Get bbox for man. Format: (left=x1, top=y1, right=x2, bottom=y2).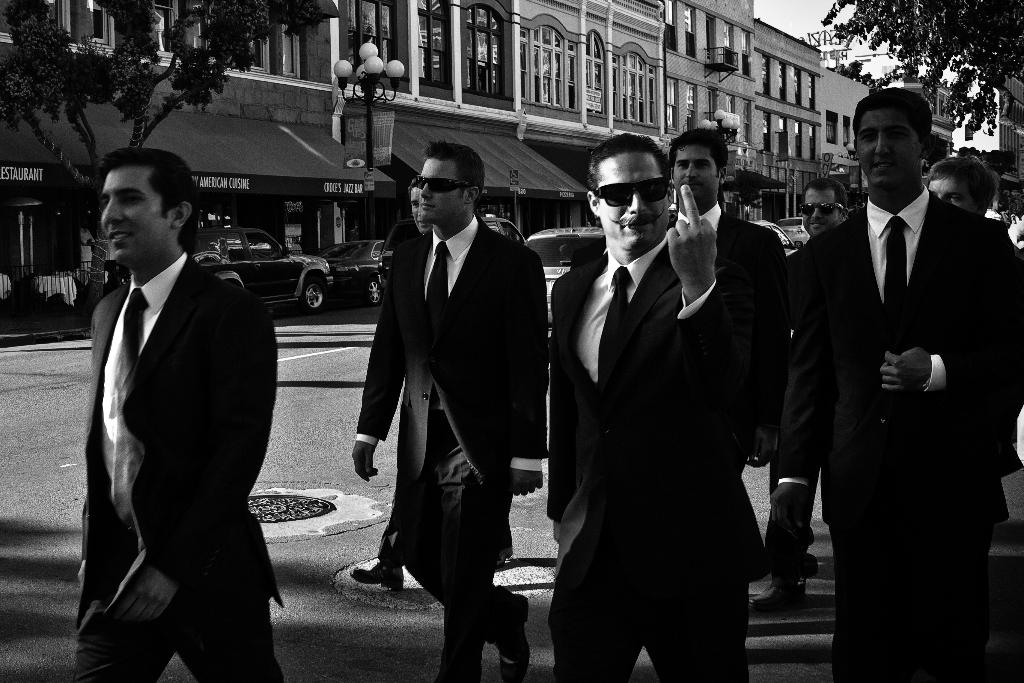
(left=542, top=133, right=764, bottom=682).
